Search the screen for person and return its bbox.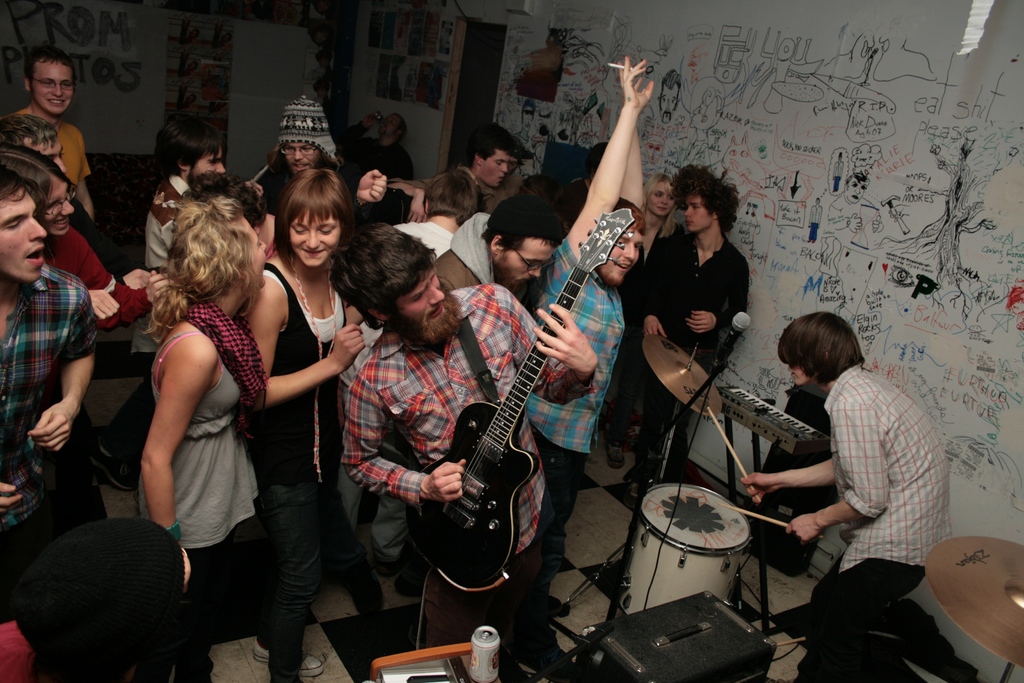
Found: <region>512, 97, 534, 152</region>.
